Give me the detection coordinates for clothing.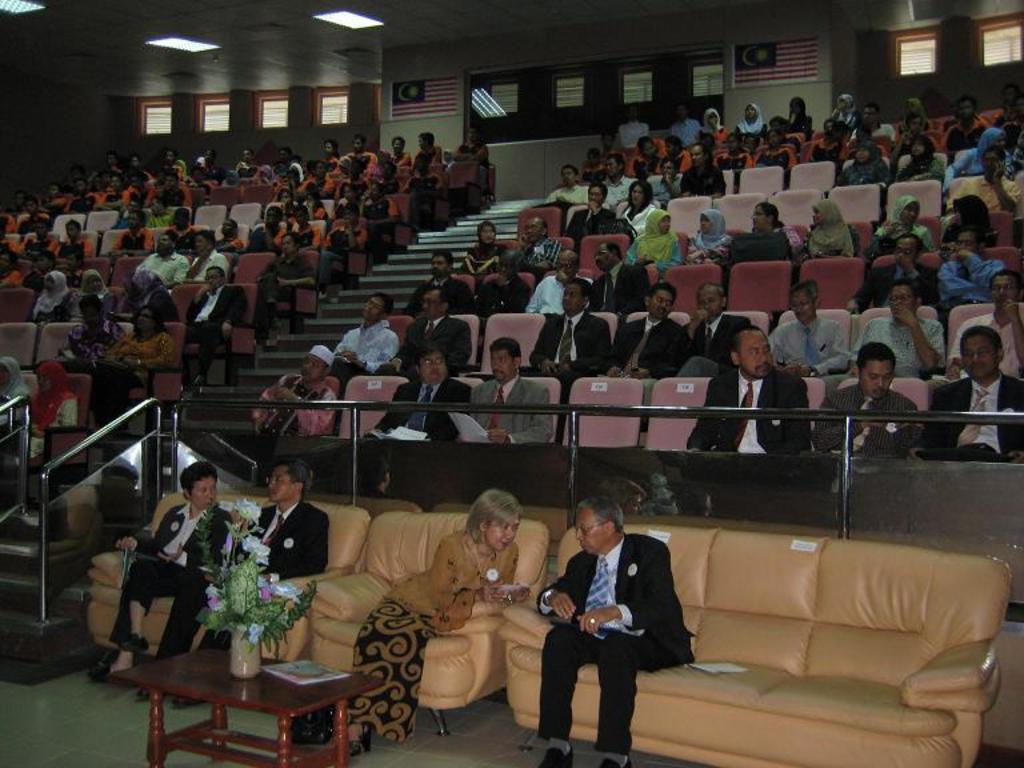
left=133, top=251, right=192, bottom=313.
